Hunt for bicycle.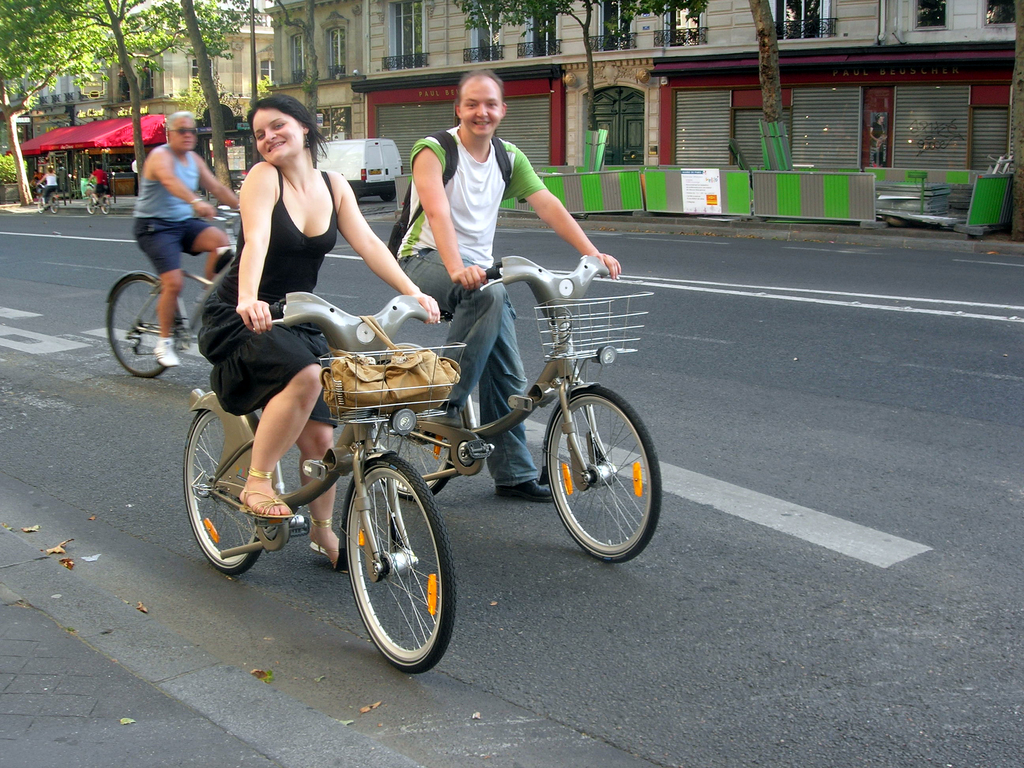
Hunted down at l=35, t=180, r=61, b=216.
